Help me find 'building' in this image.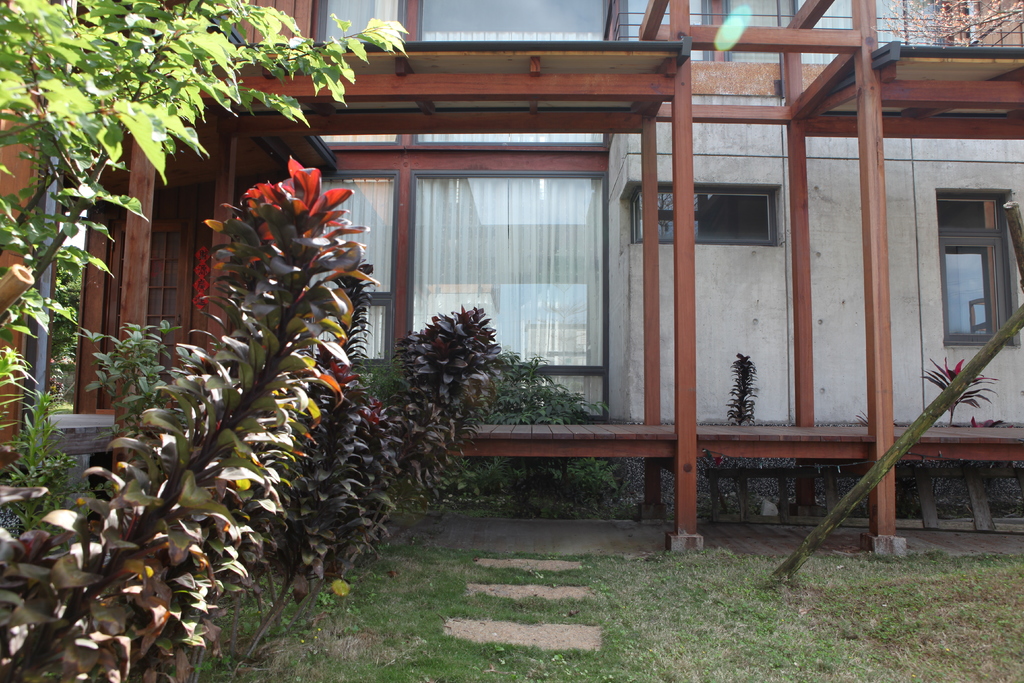
Found it: [0, 0, 1023, 550].
